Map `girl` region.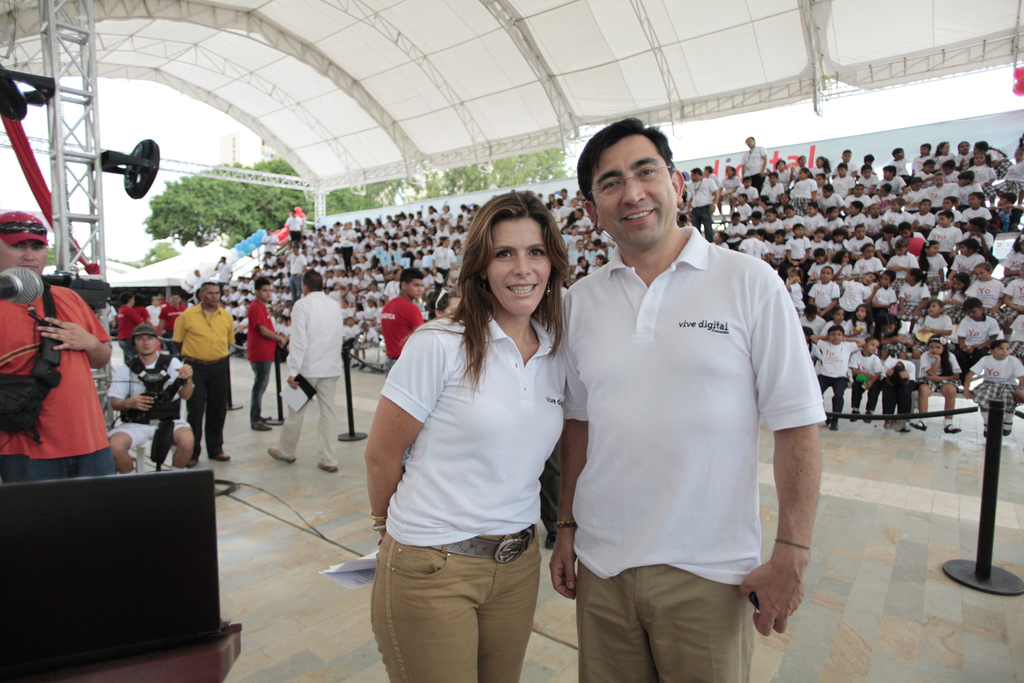
Mapped to bbox=[870, 313, 910, 359].
